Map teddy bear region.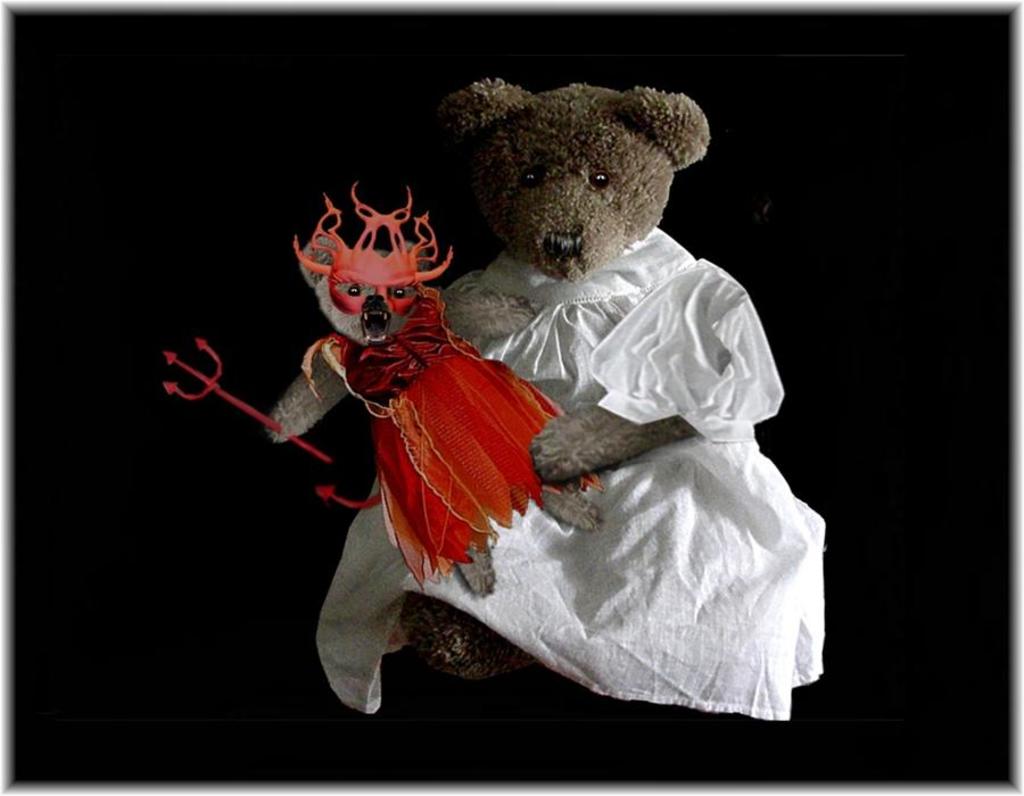
Mapped to box=[398, 75, 712, 688].
